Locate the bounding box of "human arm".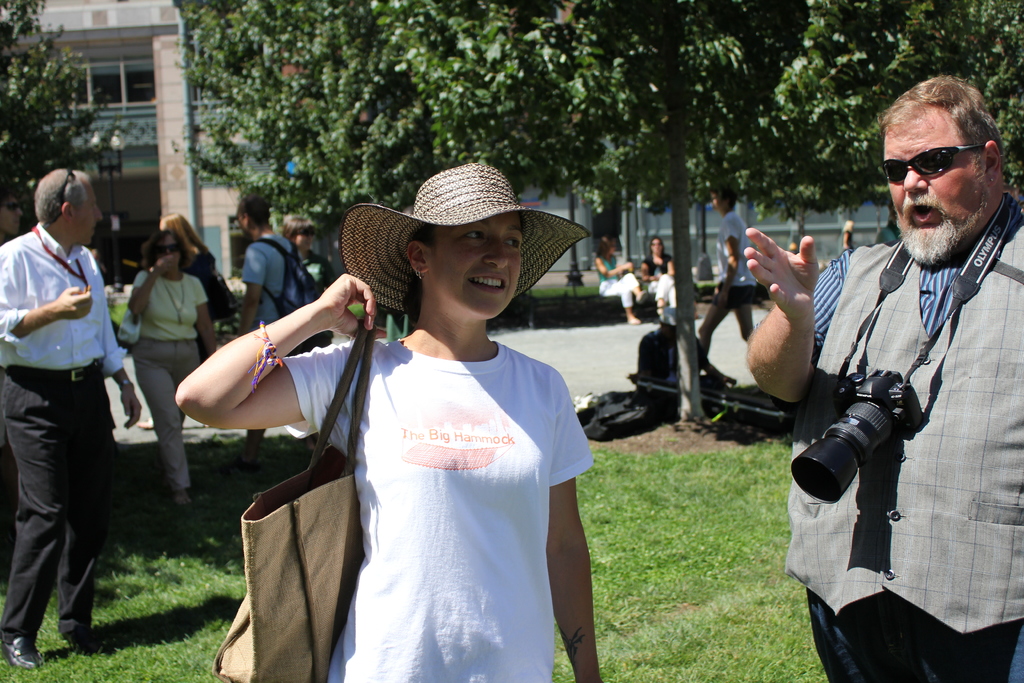
Bounding box: 95 303 143 431.
